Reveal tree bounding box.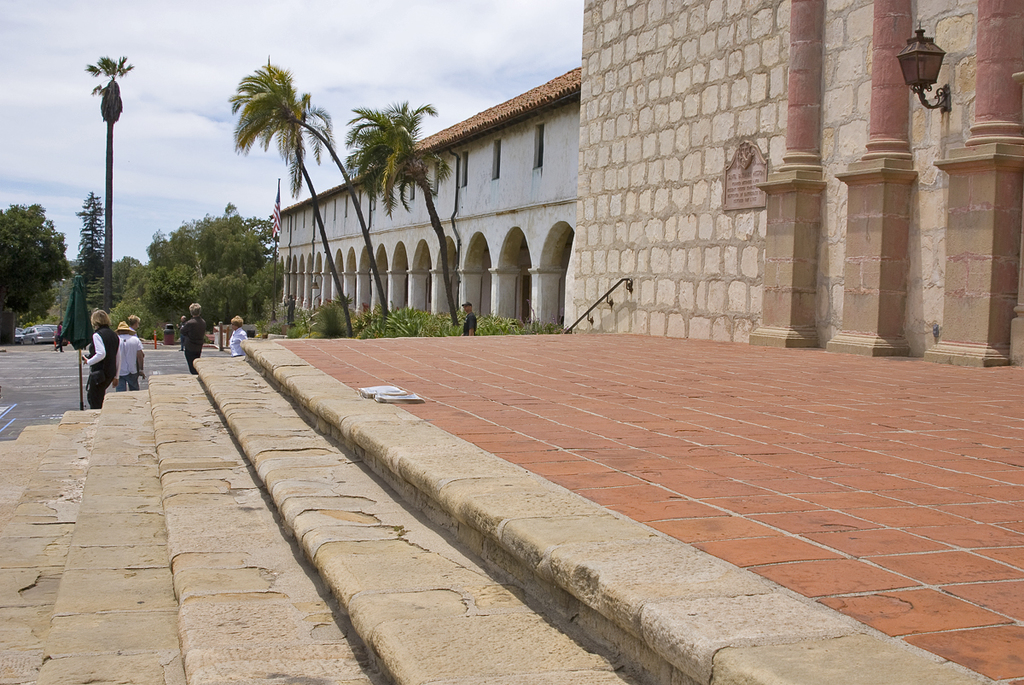
Revealed: (132, 205, 284, 322).
